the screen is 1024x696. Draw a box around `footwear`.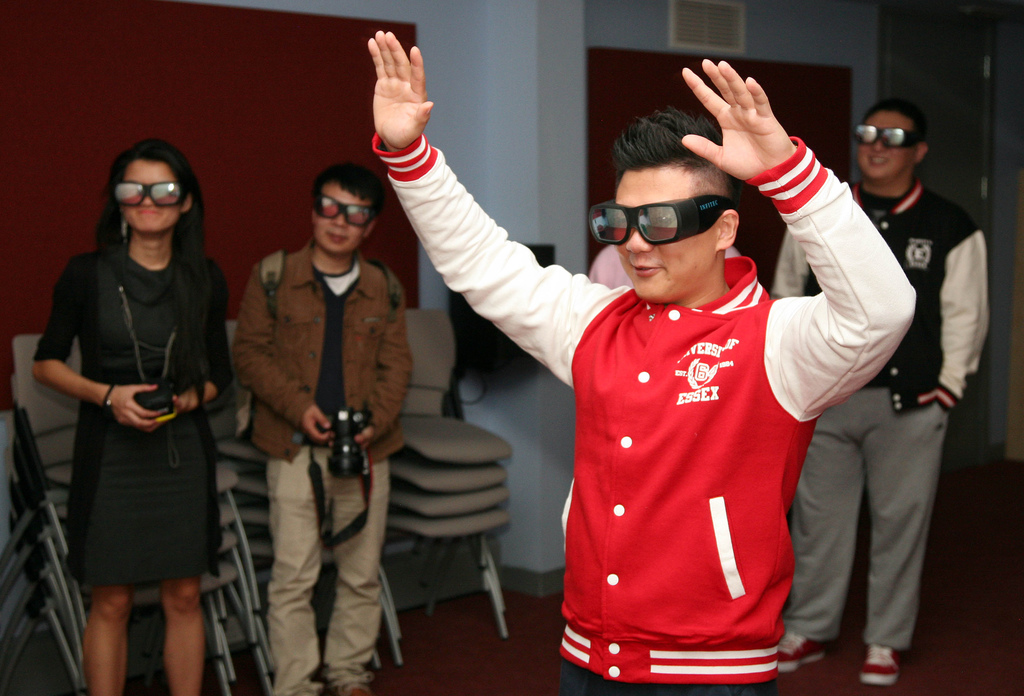
860,642,900,688.
